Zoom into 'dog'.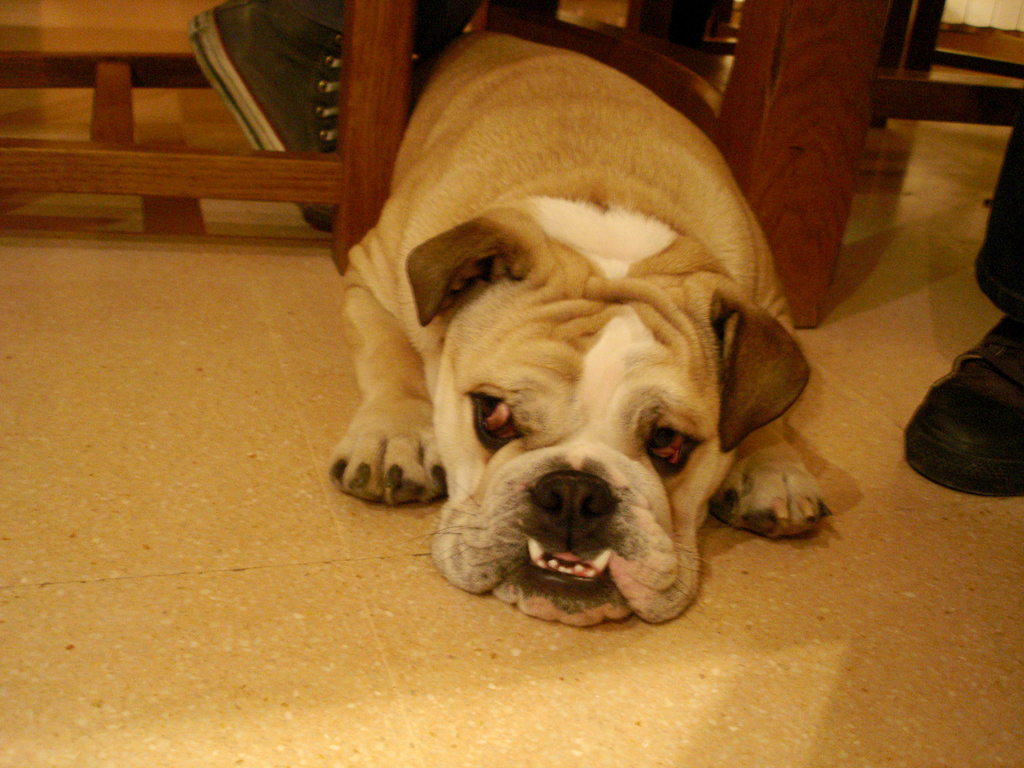
Zoom target: (321,26,835,634).
